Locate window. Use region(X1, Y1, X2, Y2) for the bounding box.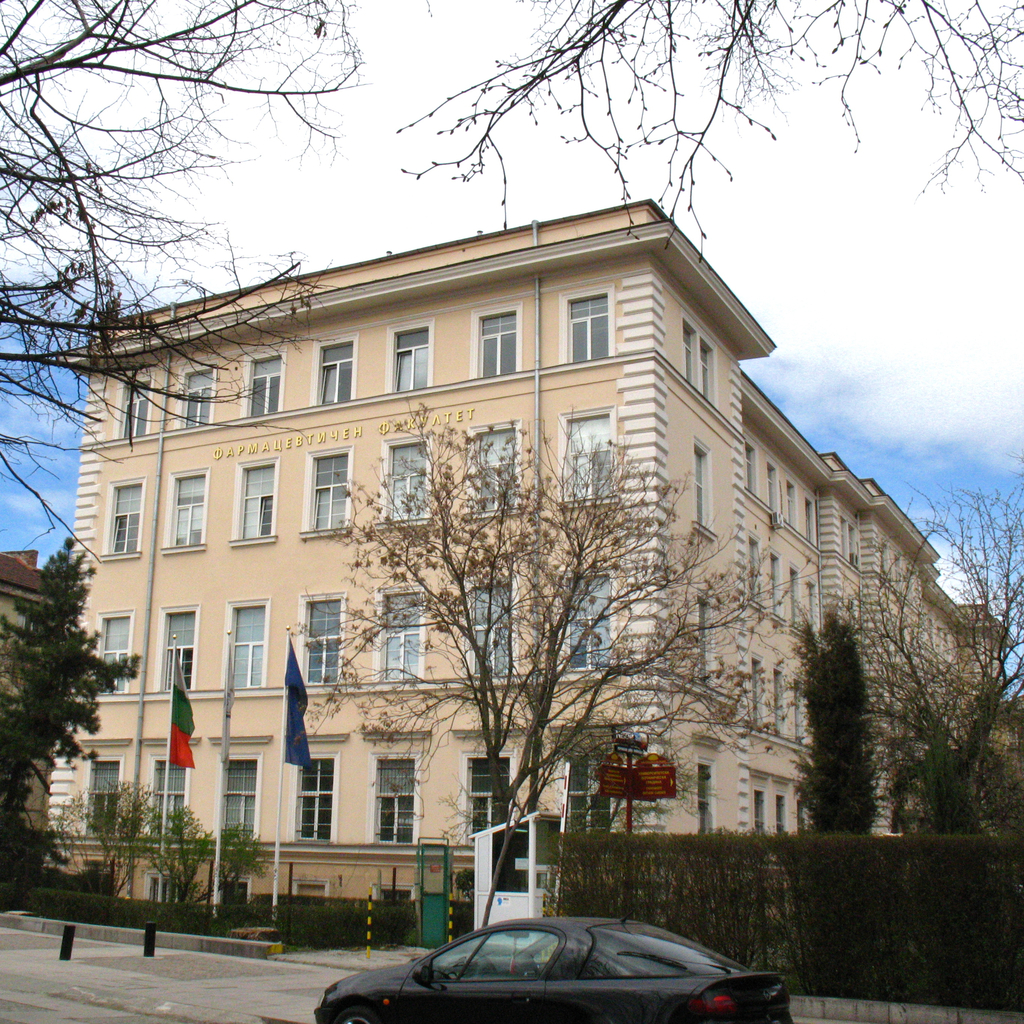
region(90, 615, 131, 691).
